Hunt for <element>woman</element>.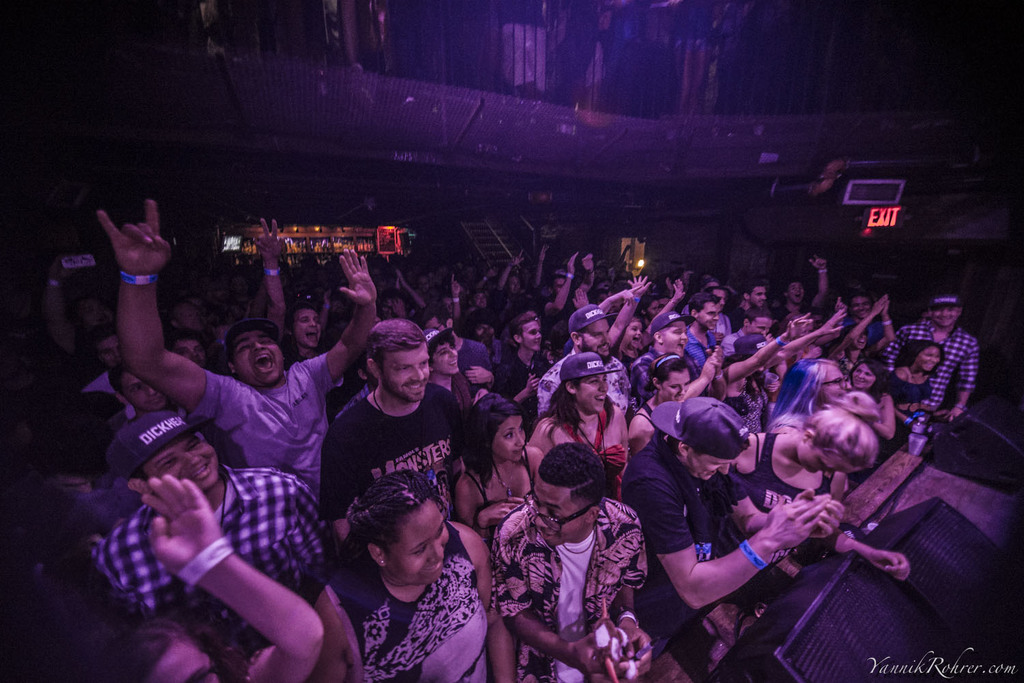
Hunted down at l=778, t=354, r=856, b=422.
